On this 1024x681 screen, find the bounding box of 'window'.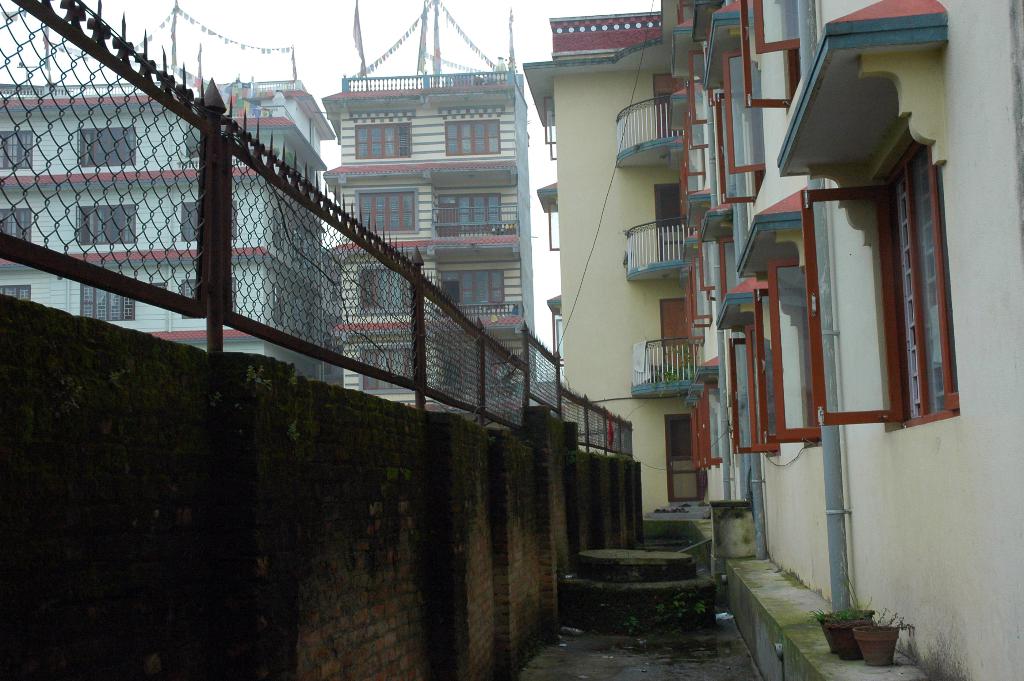
Bounding box: locate(0, 134, 33, 170).
